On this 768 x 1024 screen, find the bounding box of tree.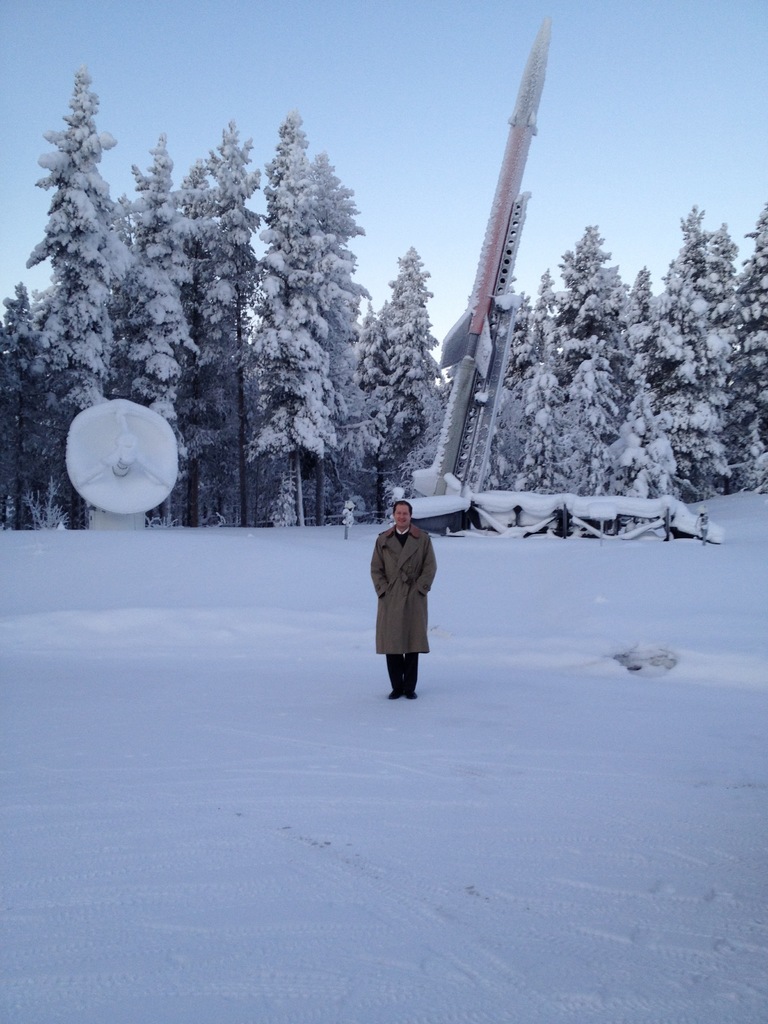
Bounding box: bbox(686, 218, 751, 485).
